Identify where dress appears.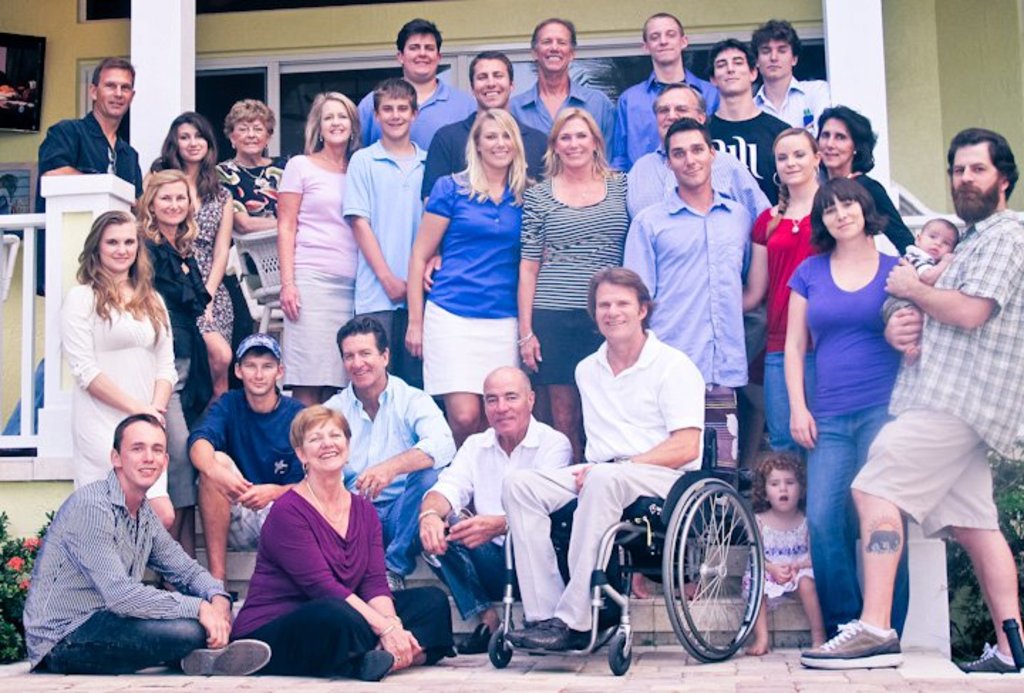
Appears at [196,191,236,349].
